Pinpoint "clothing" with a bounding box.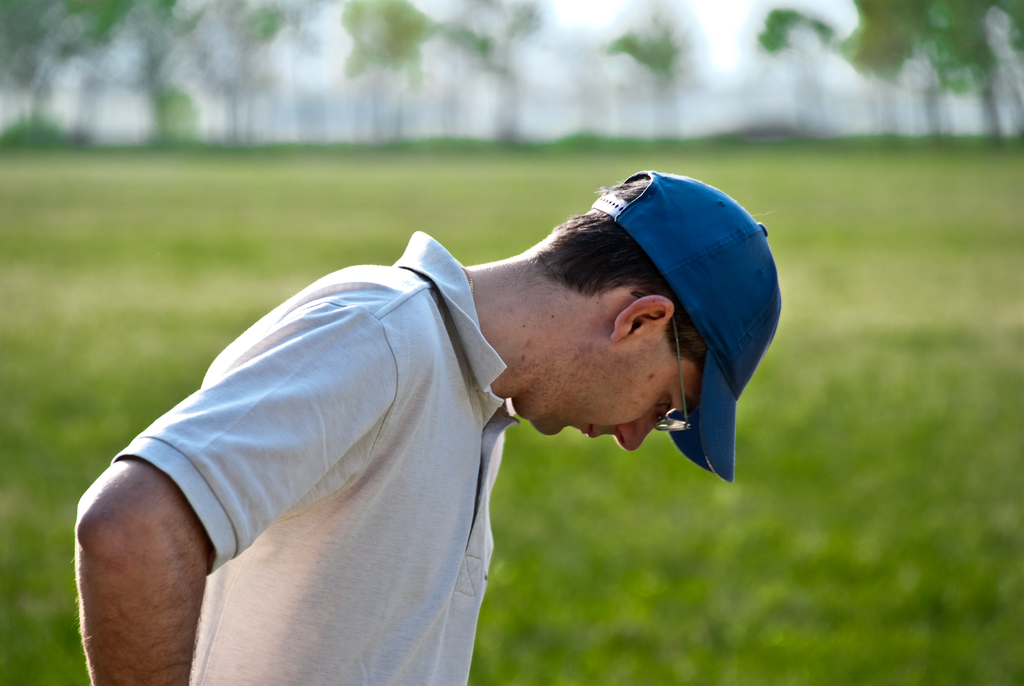
[111, 232, 524, 685].
